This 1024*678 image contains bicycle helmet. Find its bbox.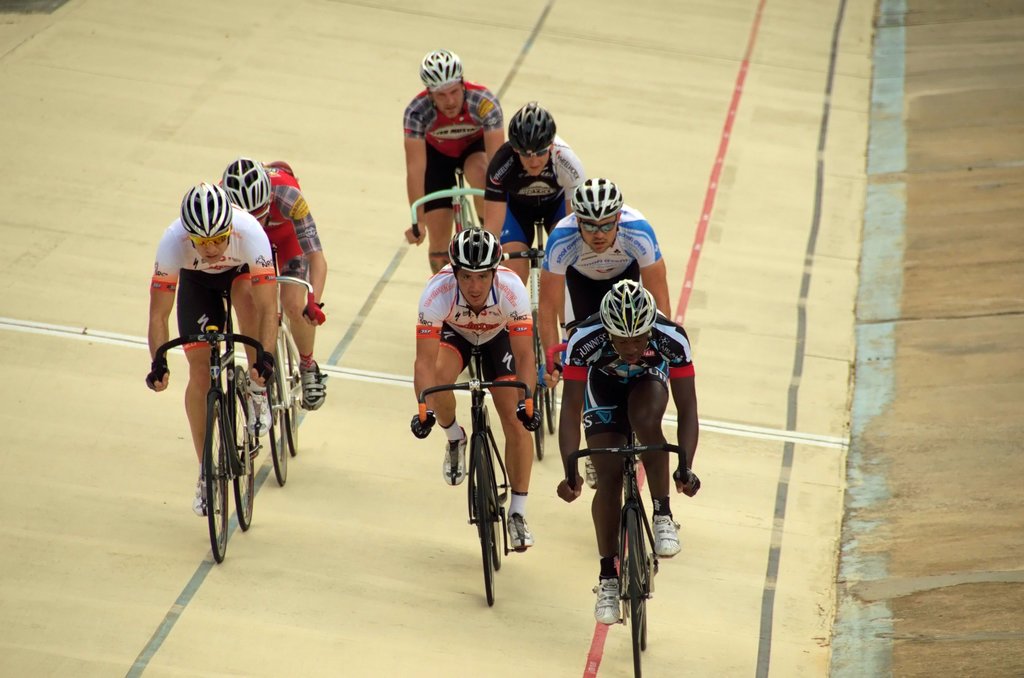
region(589, 281, 655, 343).
